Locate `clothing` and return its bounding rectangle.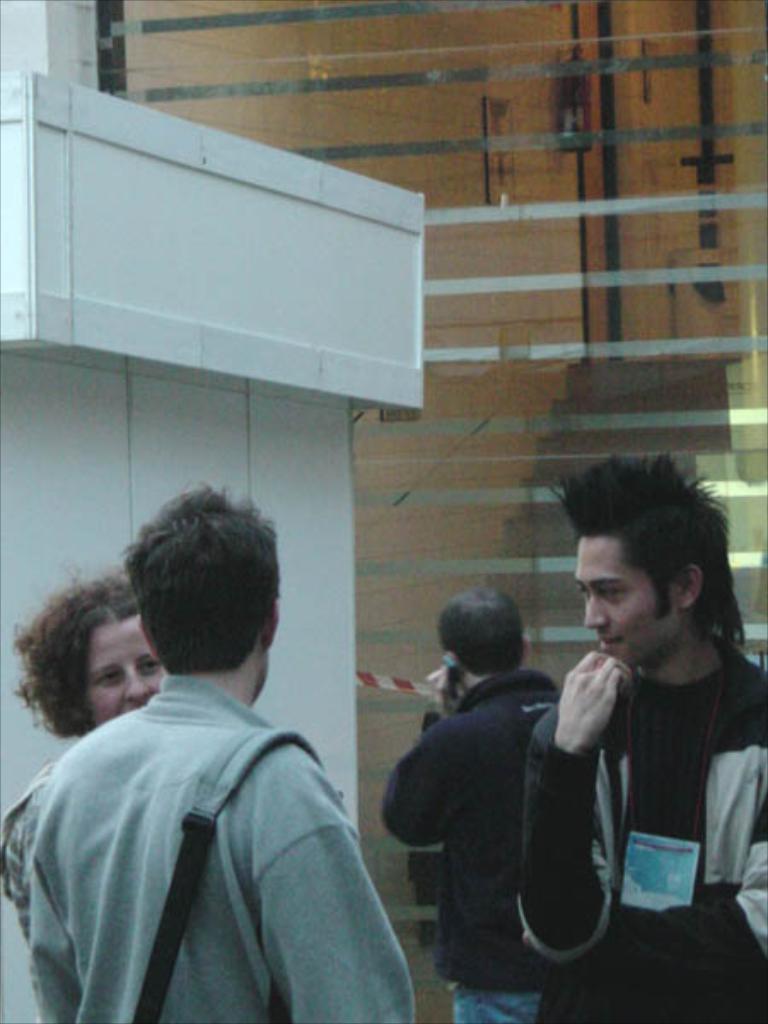
539, 654, 766, 1022.
